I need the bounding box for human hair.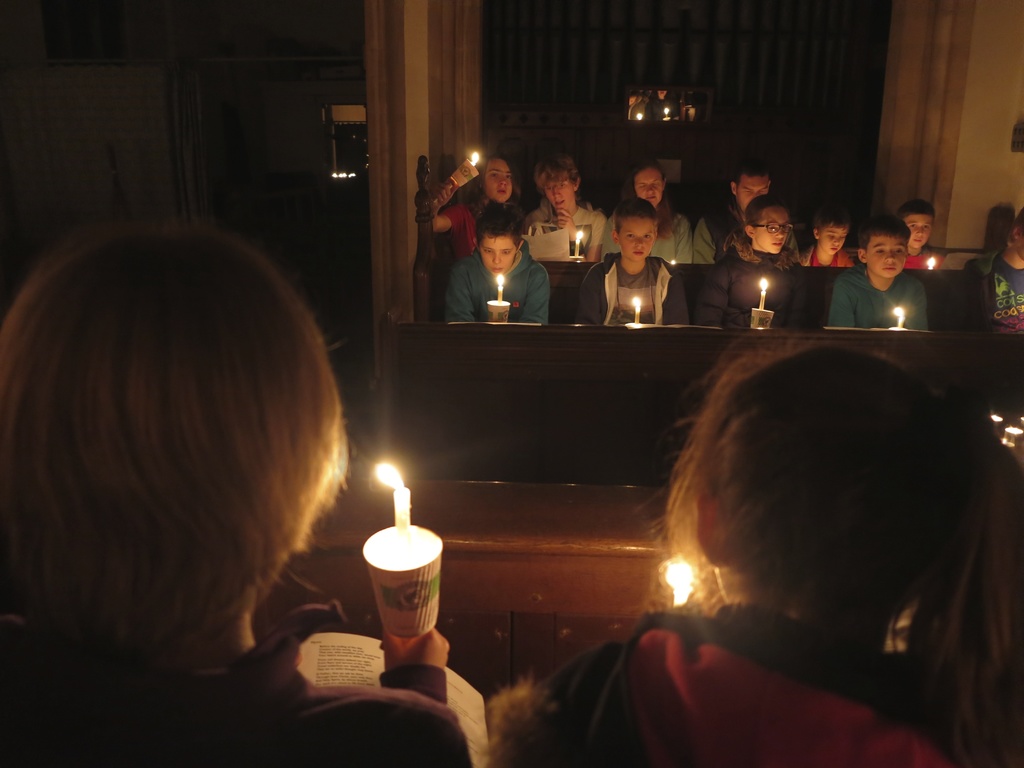
Here it is: region(627, 157, 668, 192).
